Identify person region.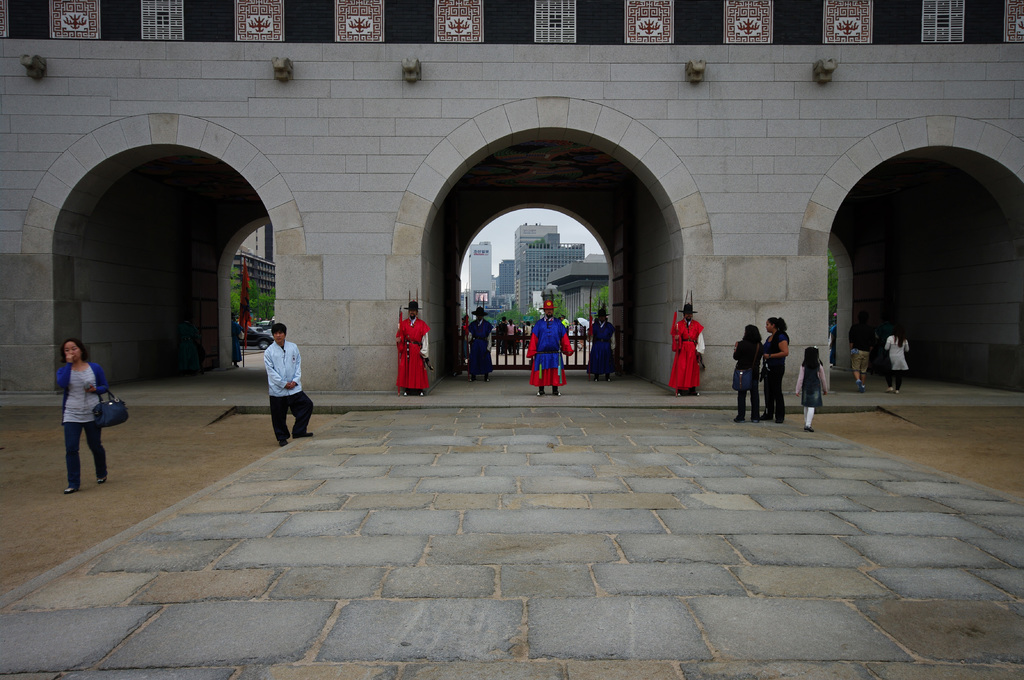
Region: x1=887 y1=323 x2=909 y2=398.
